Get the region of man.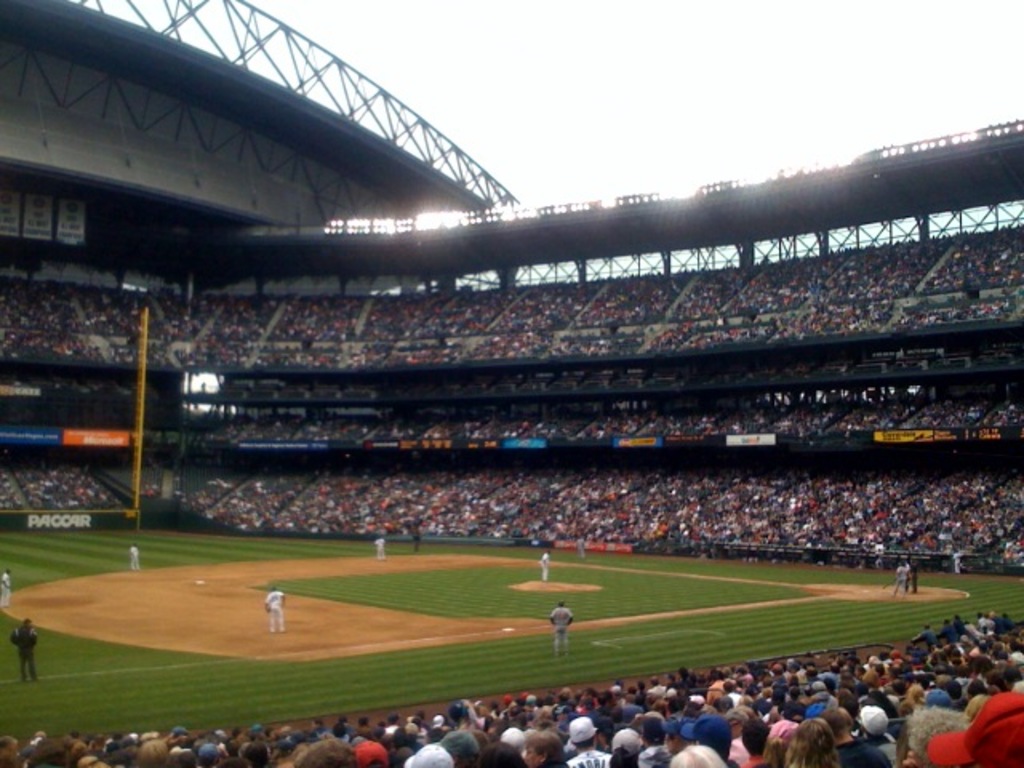
[left=997, top=605, right=1014, bottom=634].
